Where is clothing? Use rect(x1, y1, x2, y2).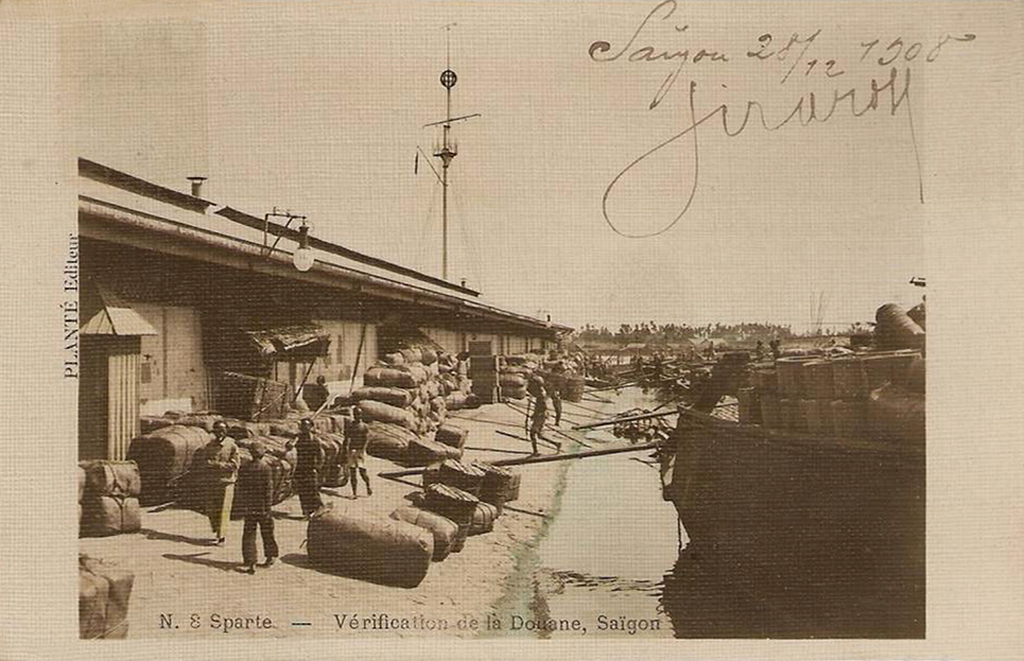
rect(237, 459, 280, 562).
